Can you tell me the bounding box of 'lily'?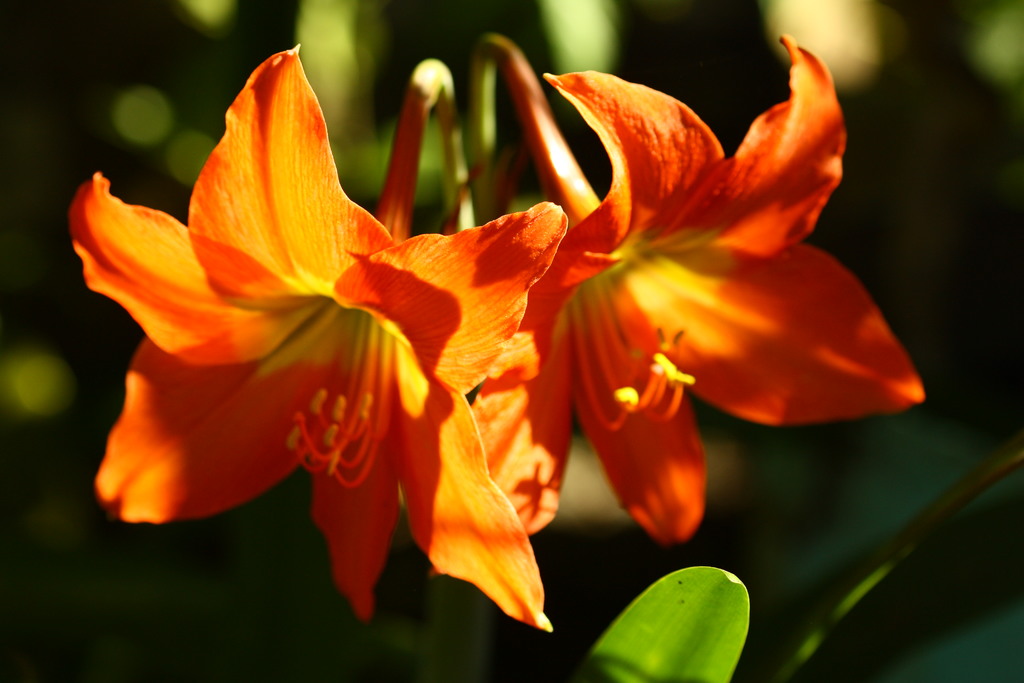
box(66, 41, 556, 649).
